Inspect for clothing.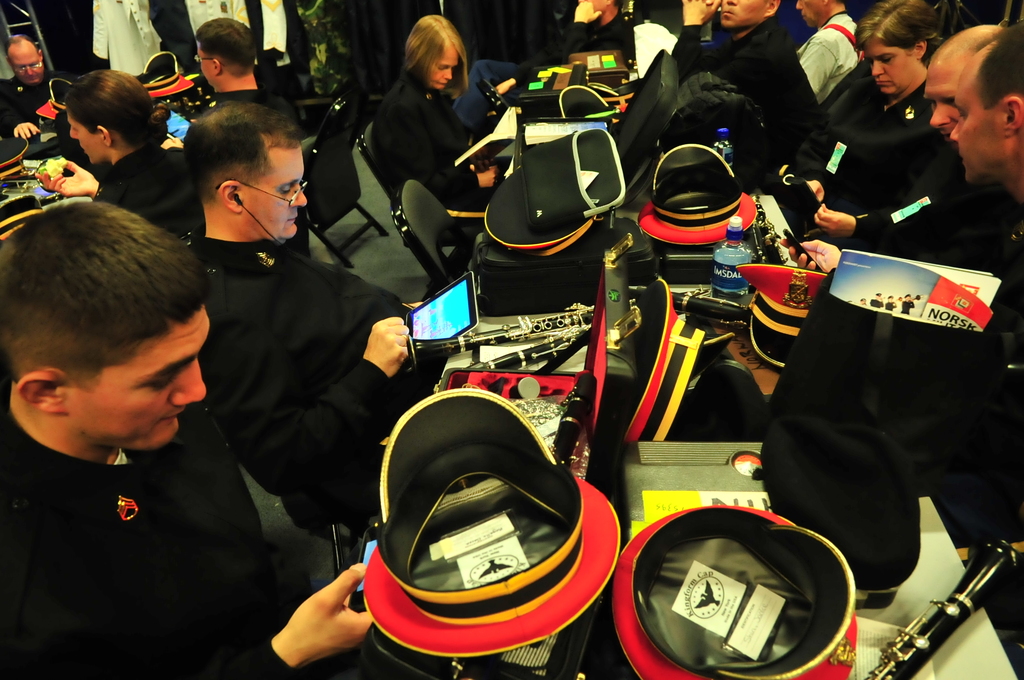
Inspection: (x1=0, y1=395, x2=324, y2=679).
